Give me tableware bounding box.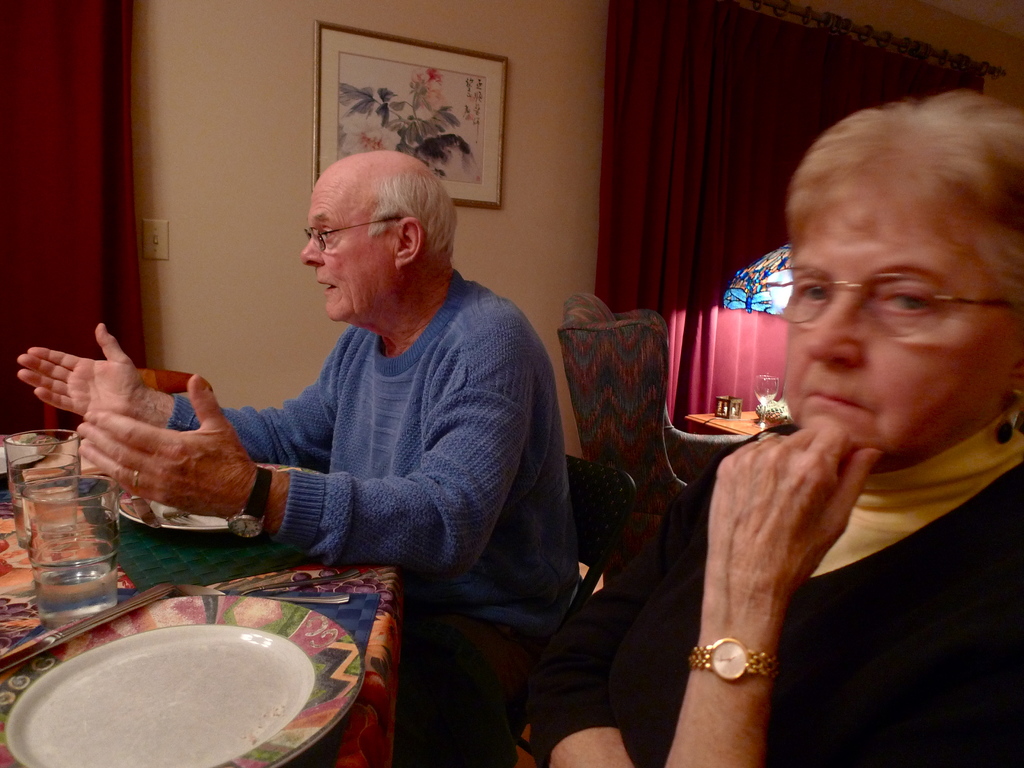
pyautogui.locateOnScreen(713, 395, 744, 417).
